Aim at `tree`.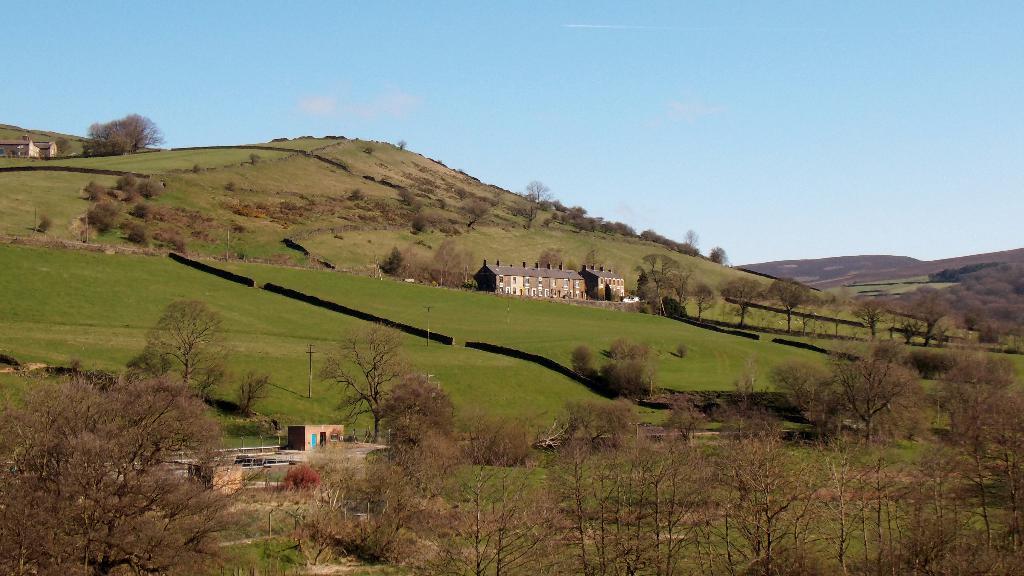
Aimed at (x1=568, y1=207, x2=588, y2=216).
